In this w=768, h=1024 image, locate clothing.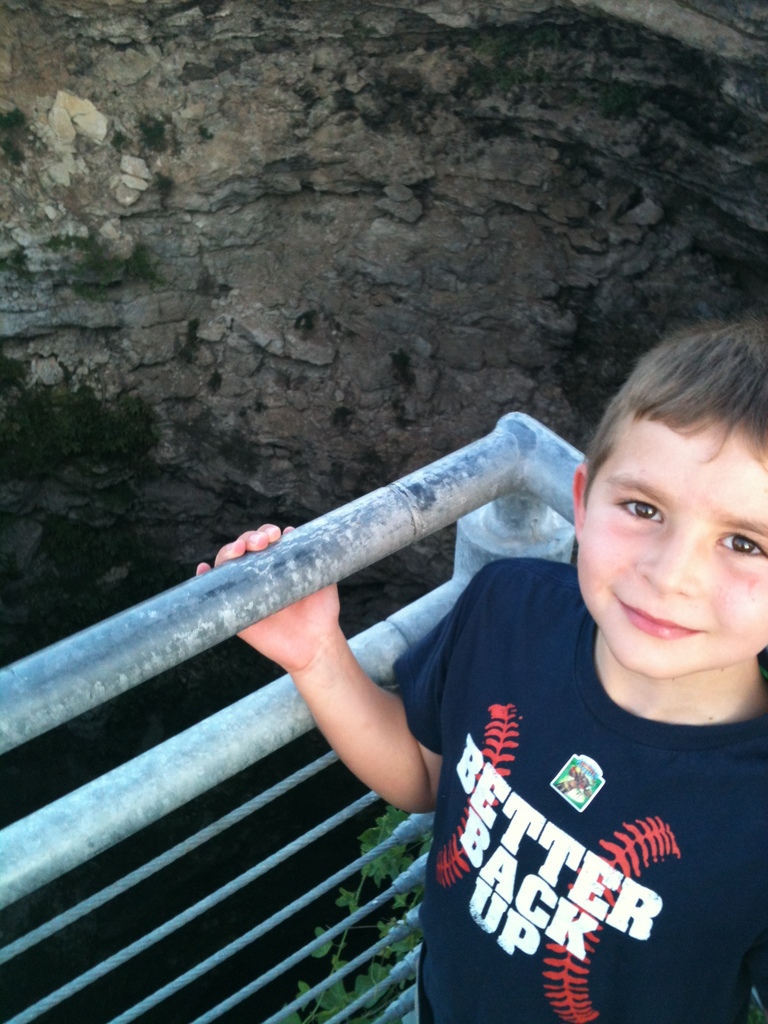
Bounding box: {"left": 406, "top": 584, "right": 756, "bottom": 999}.
